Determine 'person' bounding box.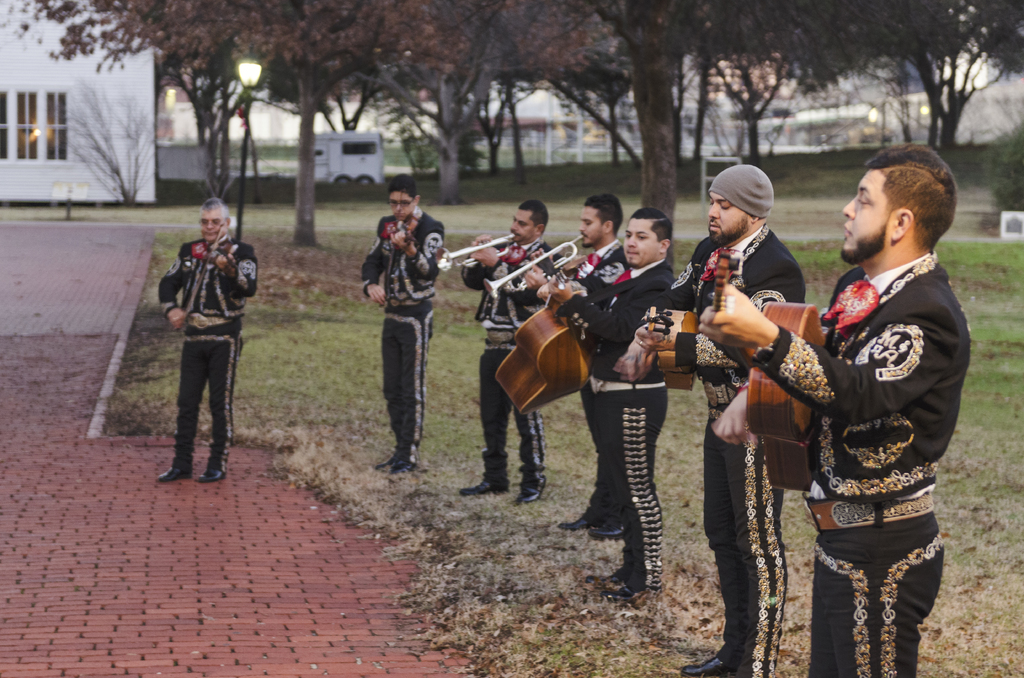
Determined: (149,191,259,471).
